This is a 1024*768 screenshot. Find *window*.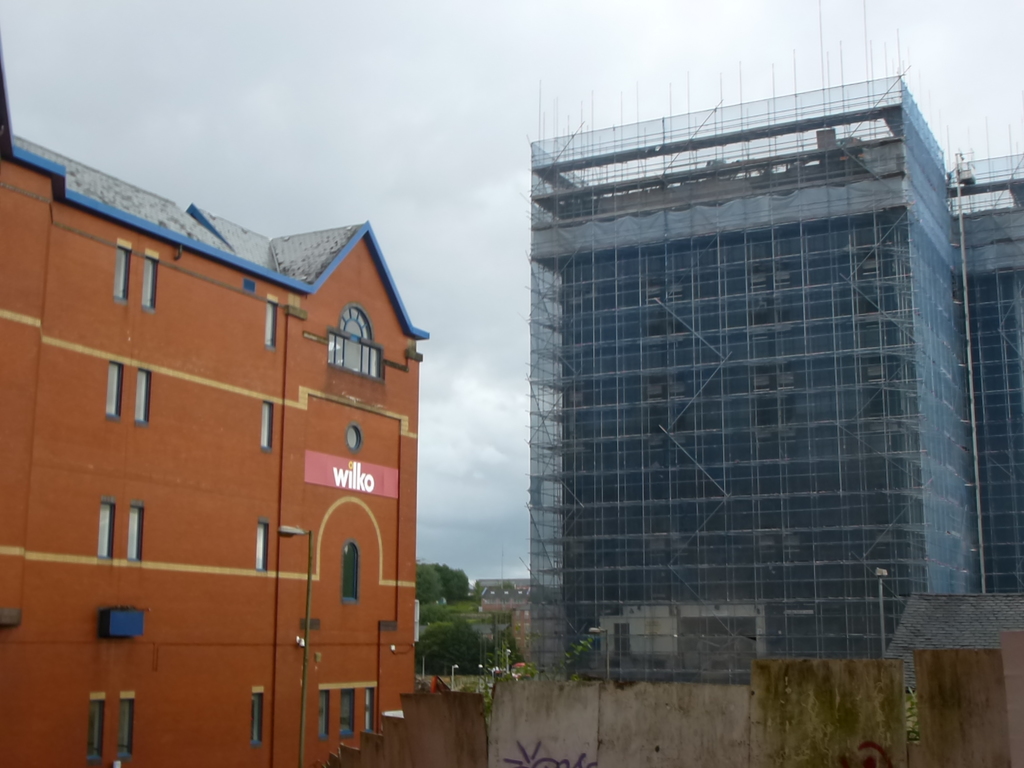
Bounding box: x1=113, y1=243, x2=126, y2=301.
